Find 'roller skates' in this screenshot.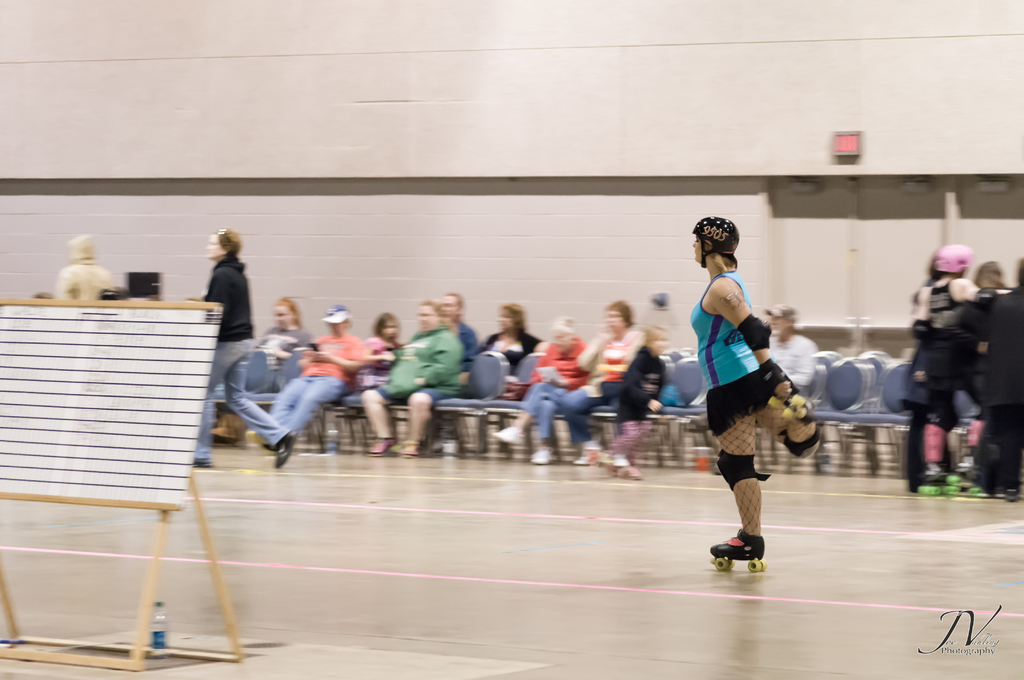
The bounding box for 'roller skates' is 771 396 815 424.
